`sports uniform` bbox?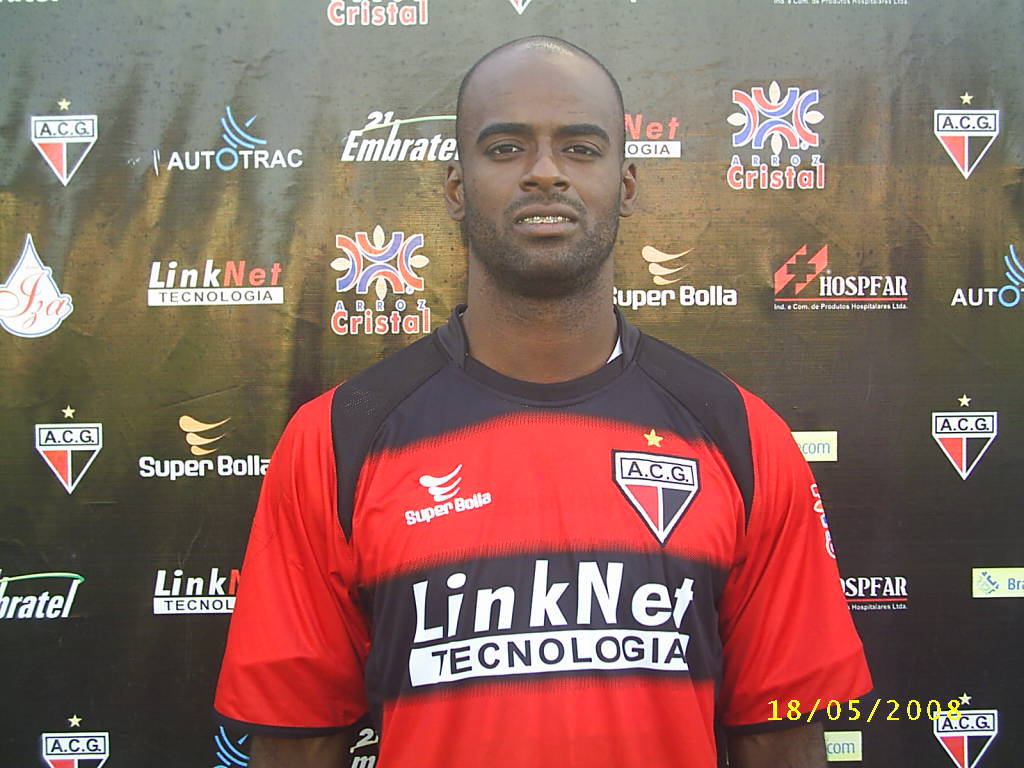
x1=211 y1=269 x2=863 y2=749
